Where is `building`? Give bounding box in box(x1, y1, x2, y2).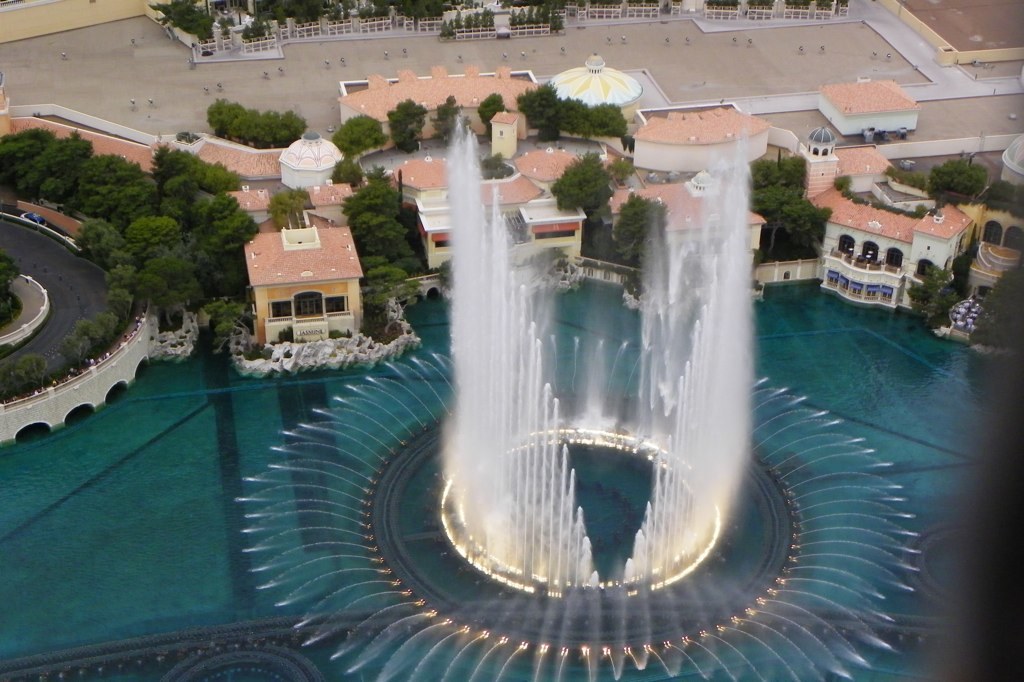
box(279, 128, 344, 188).
